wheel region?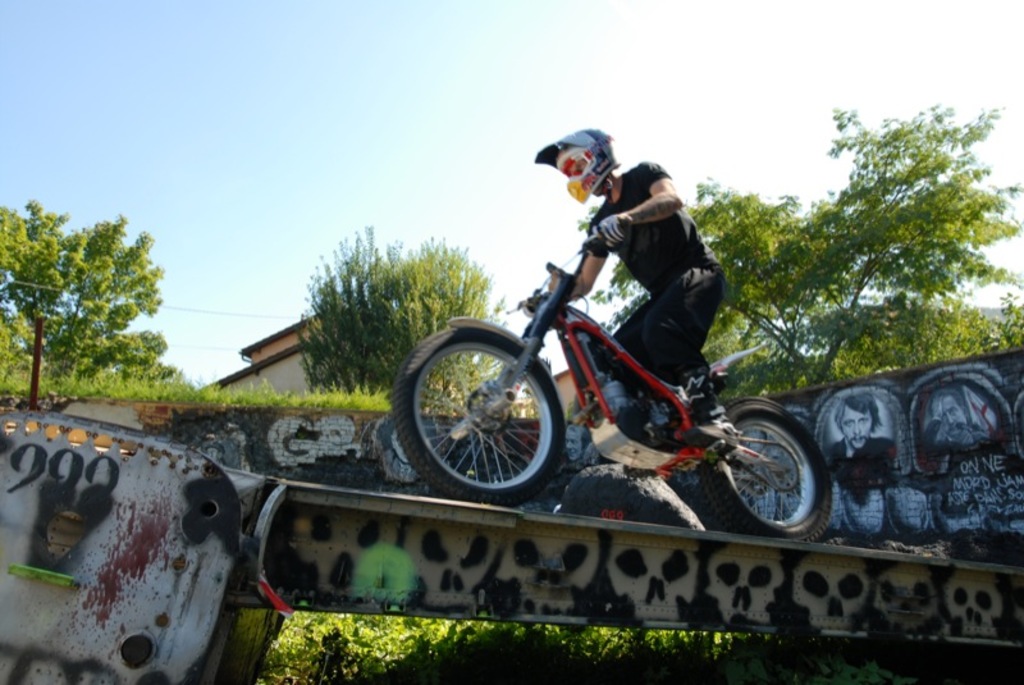
x1=389 y1=328 x2=567 y2=499
